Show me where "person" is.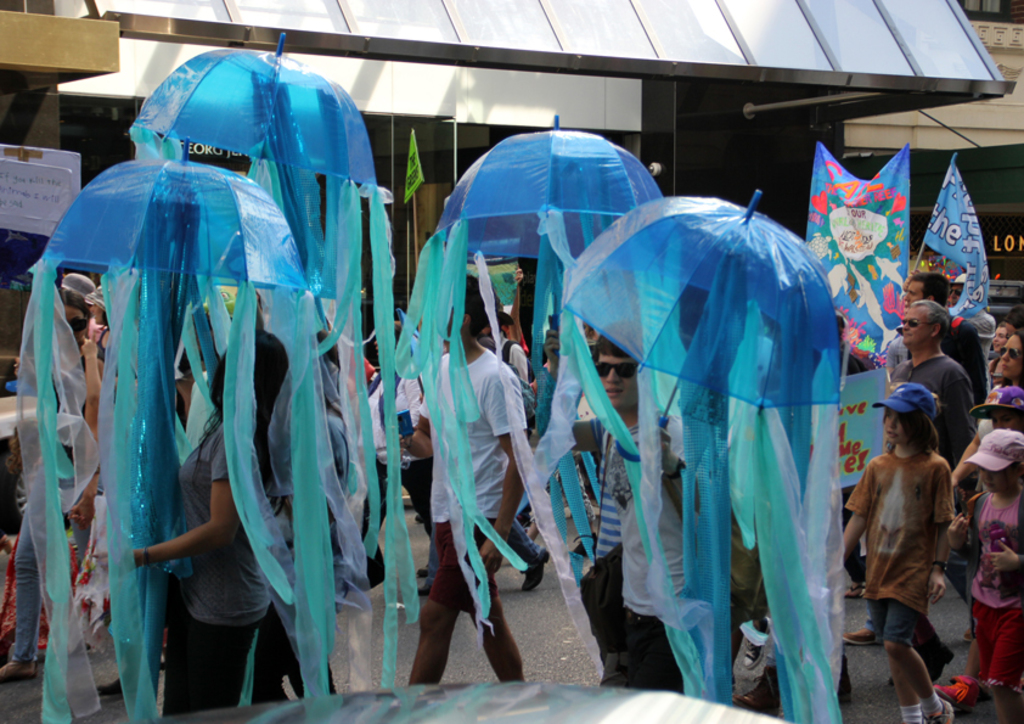
"person" is at box=[953, 266, 989, 404].
